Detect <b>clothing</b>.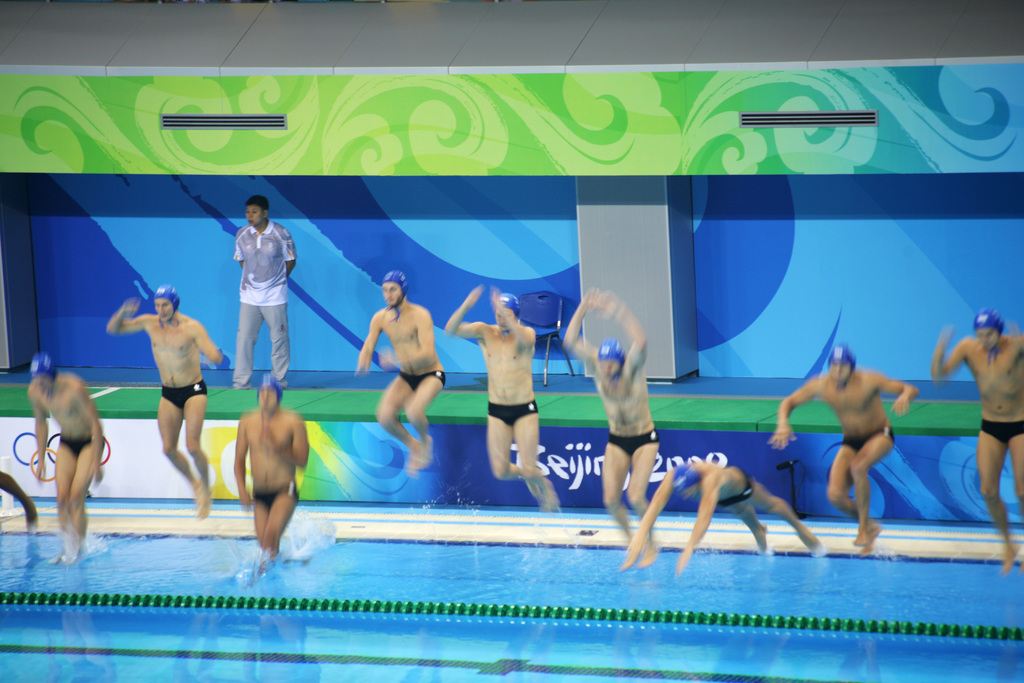
Detected at (x1=608, y1=423, x2=657, y2=462).
